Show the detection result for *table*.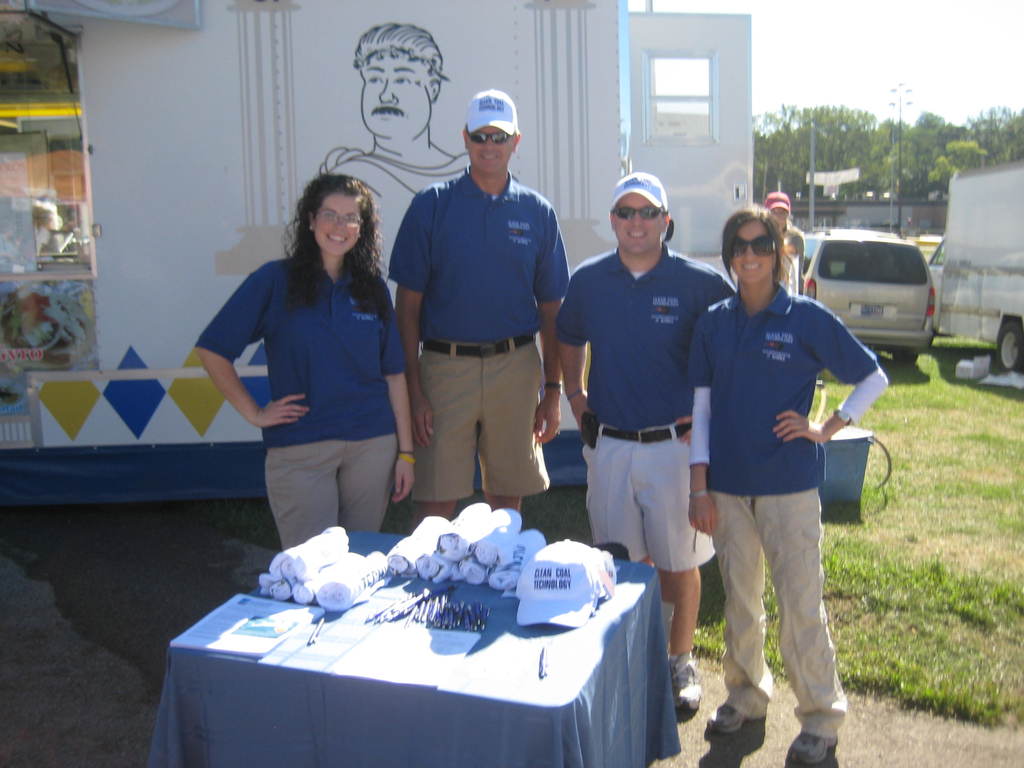
bbox(173, 523, 676, 764).
